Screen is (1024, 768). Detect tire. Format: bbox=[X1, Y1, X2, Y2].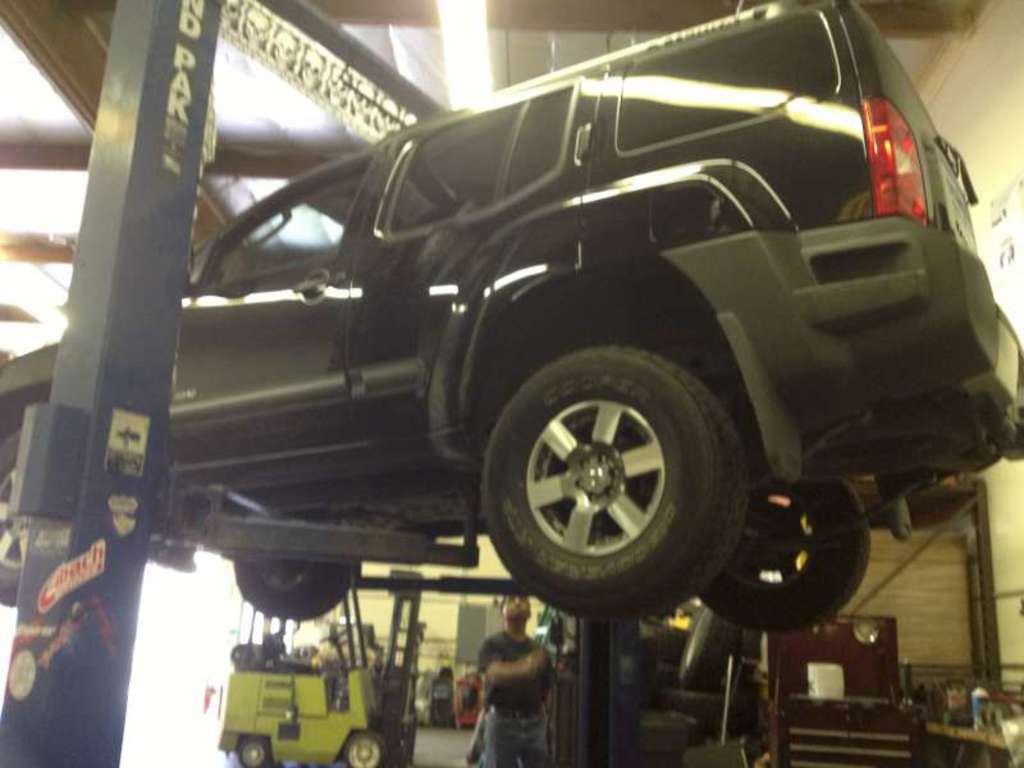
bbox=[232, 732, 279, 767].
